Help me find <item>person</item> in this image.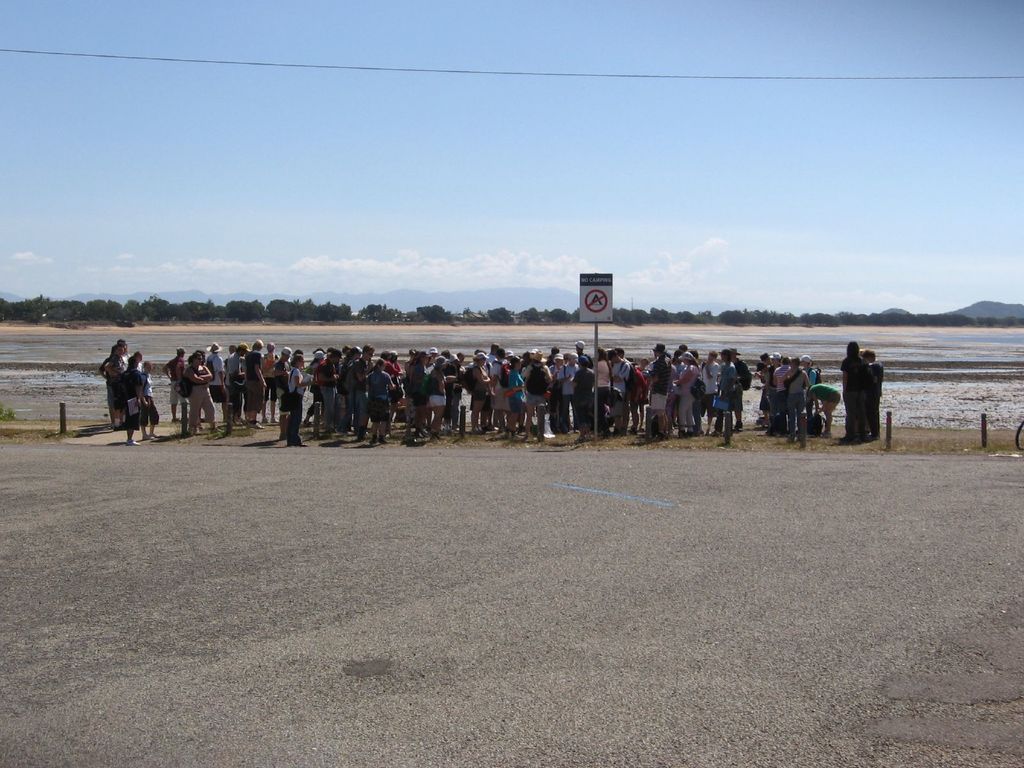
Found it: bbox=[259, 342, 276, 426].
